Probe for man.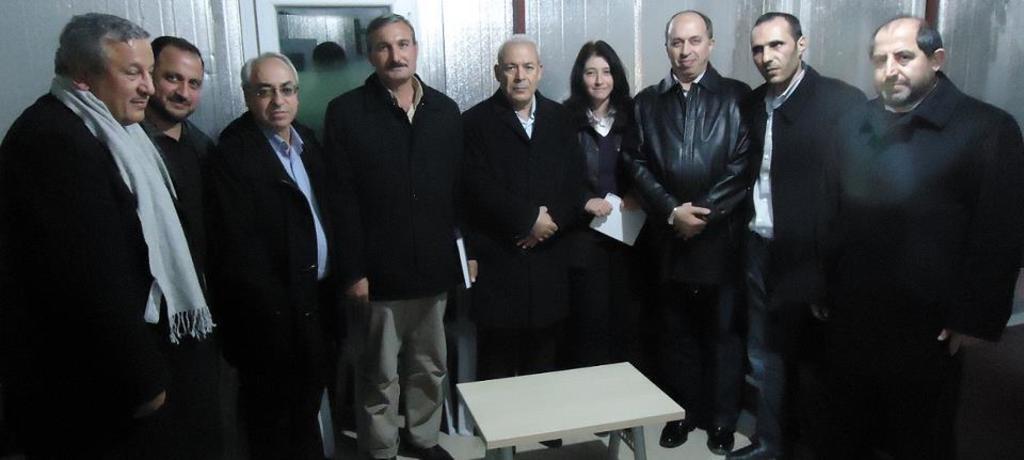
Probe result: bbox=[0, 5, 215, 459].
